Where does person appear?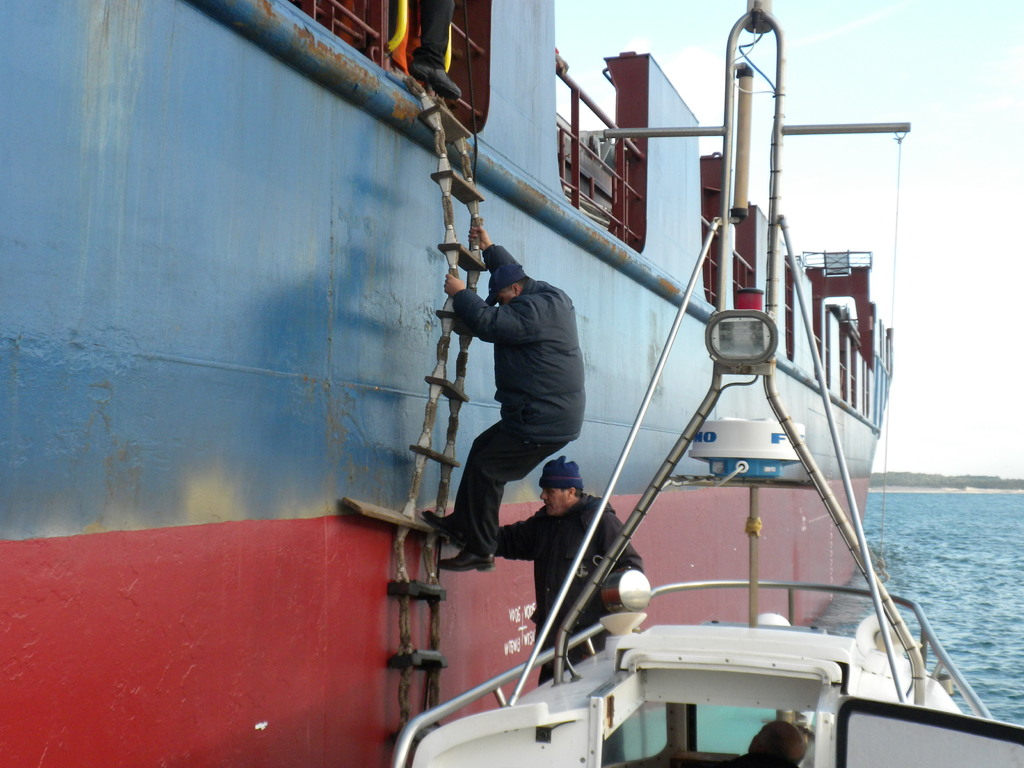
Appears at (left=429, top=216, right=598, bottom=620).
